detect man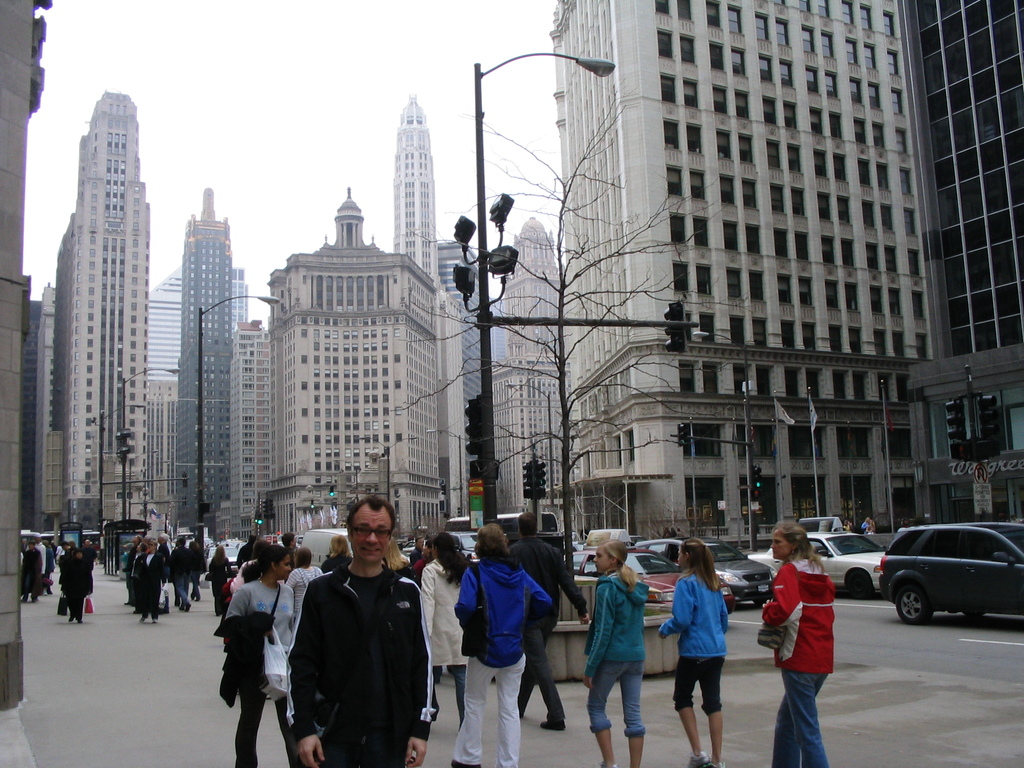
[170,536,195,609]
